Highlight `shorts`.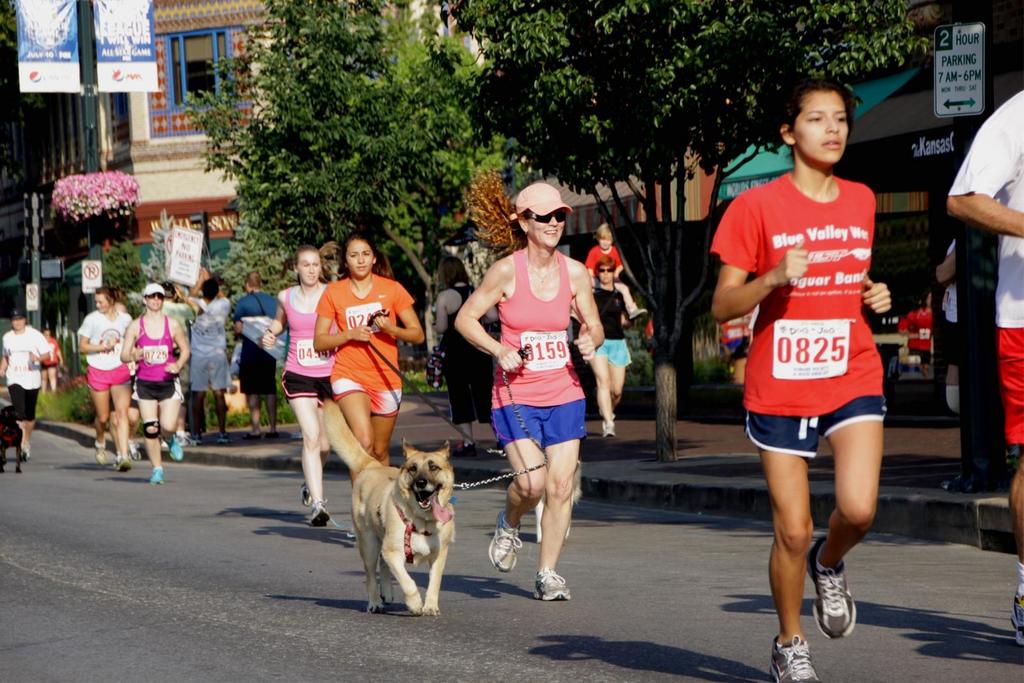
Highlighted region: [left=41, top=360, right=60, bottom=372].
